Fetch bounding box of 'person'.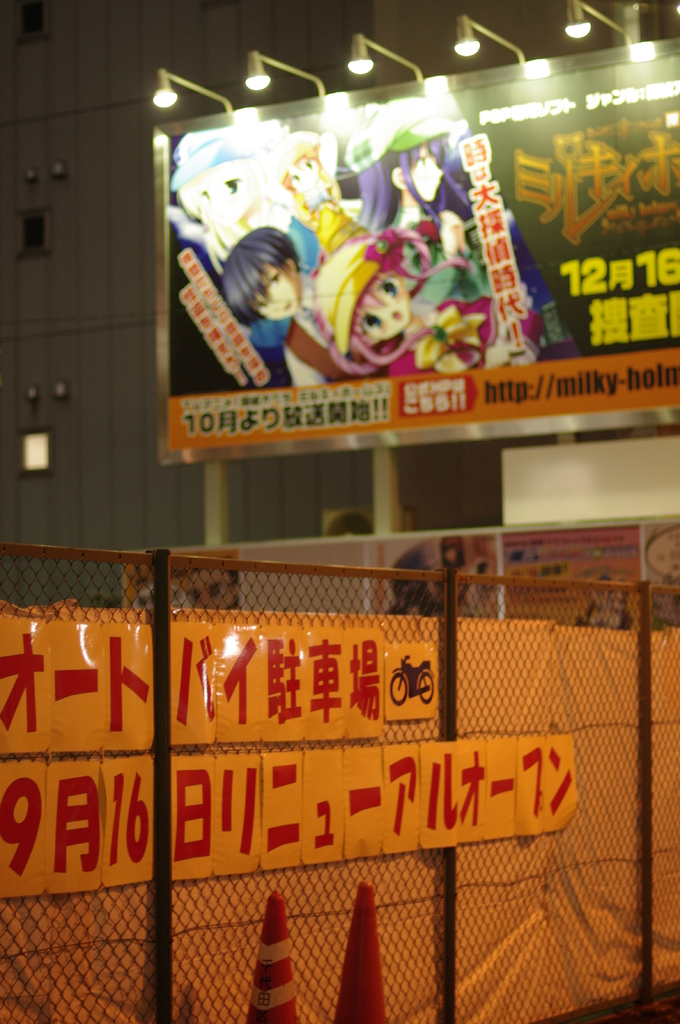
Bbox: pyautogui.locateOnScreen(343, 95, 494, 305).
